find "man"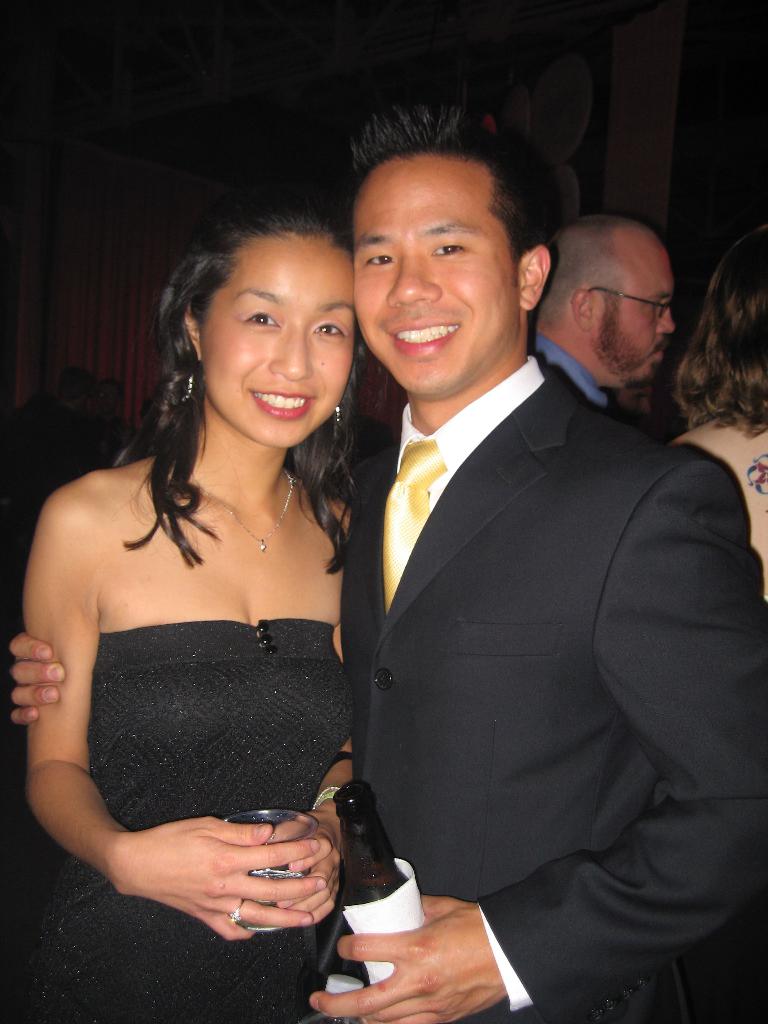
bbox(518, 221, 677, 419)
